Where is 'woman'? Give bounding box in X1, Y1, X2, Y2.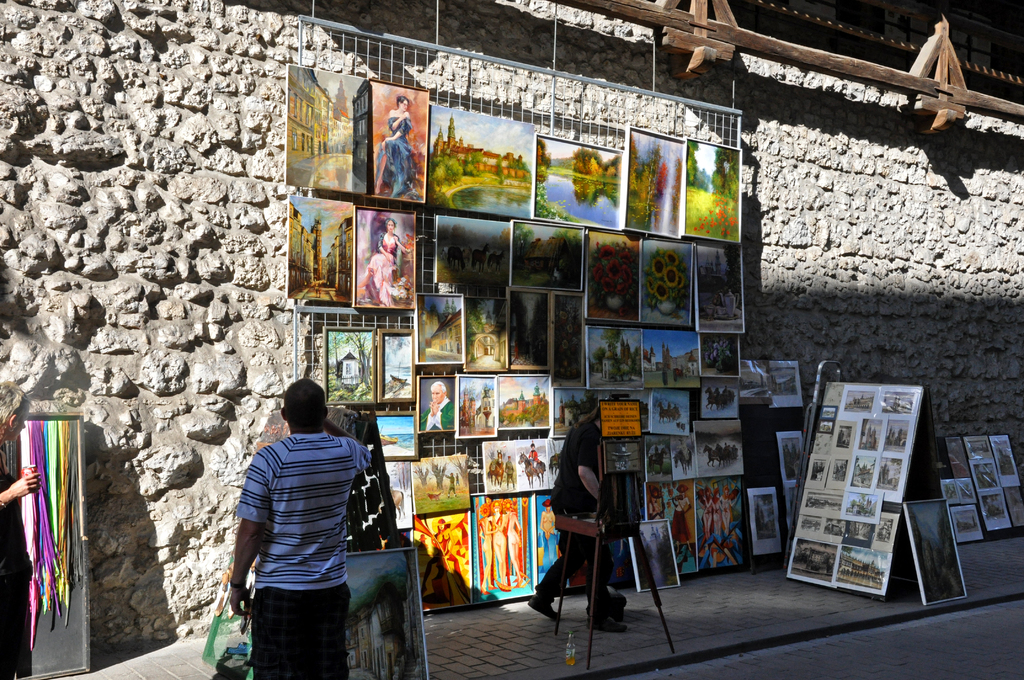
479, 495, 499, 589.
